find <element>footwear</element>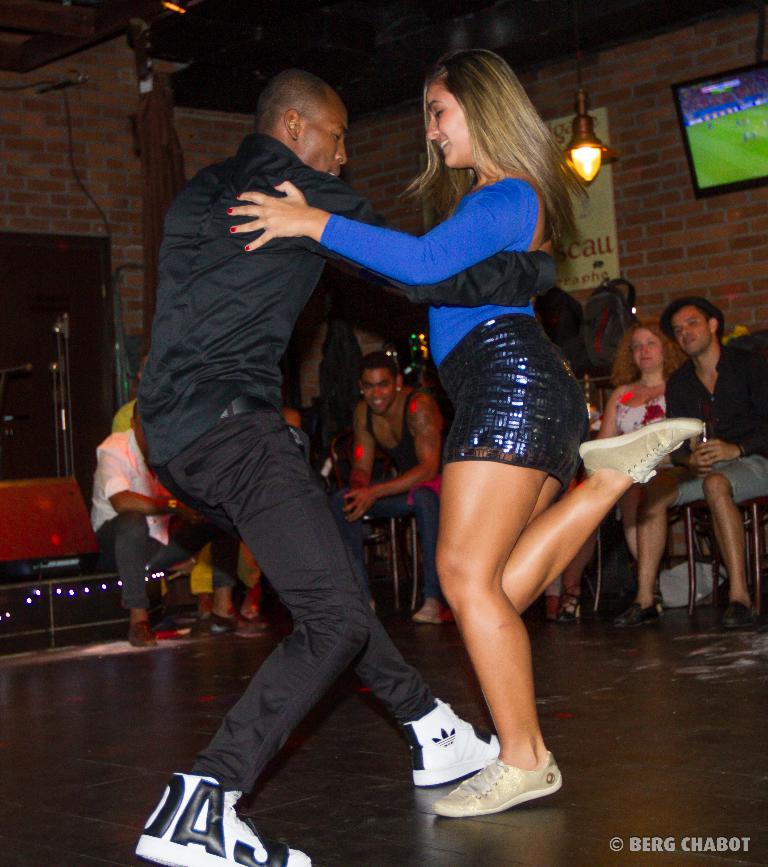
<region>127, 623, 157, 646</region>
